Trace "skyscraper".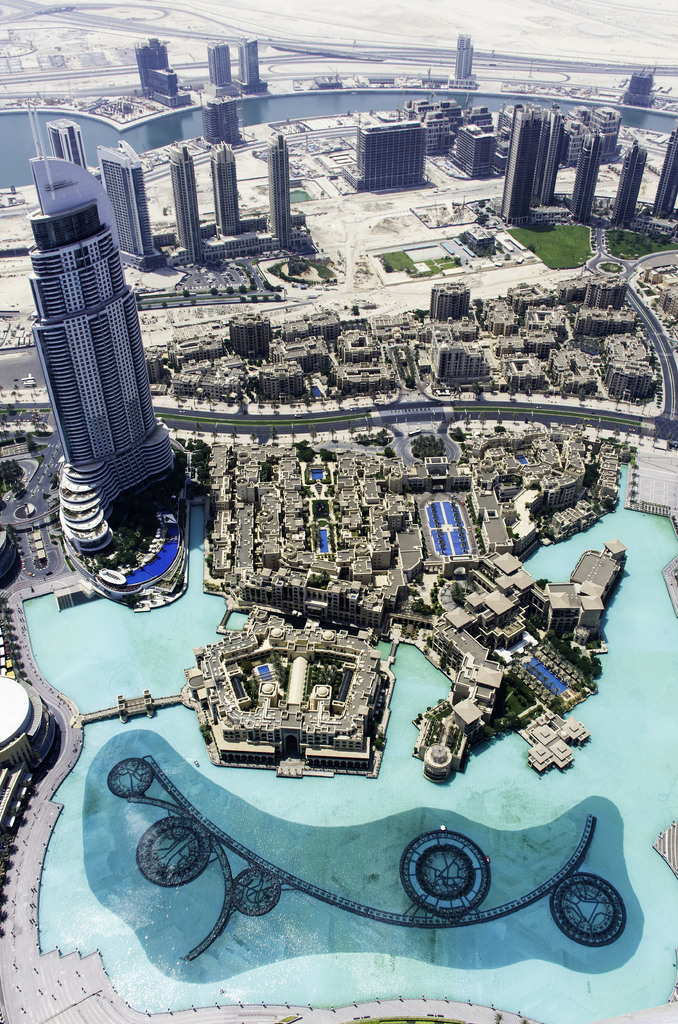
Traced to [left=365, top=122, right=428, bottom=183].
